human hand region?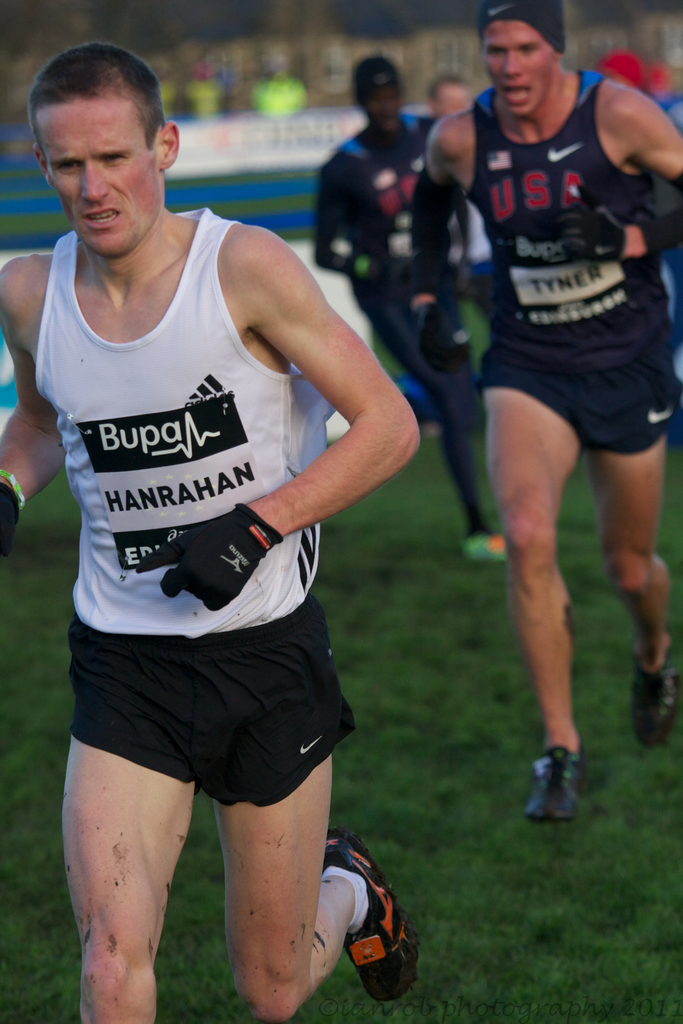
0:481:26:557
